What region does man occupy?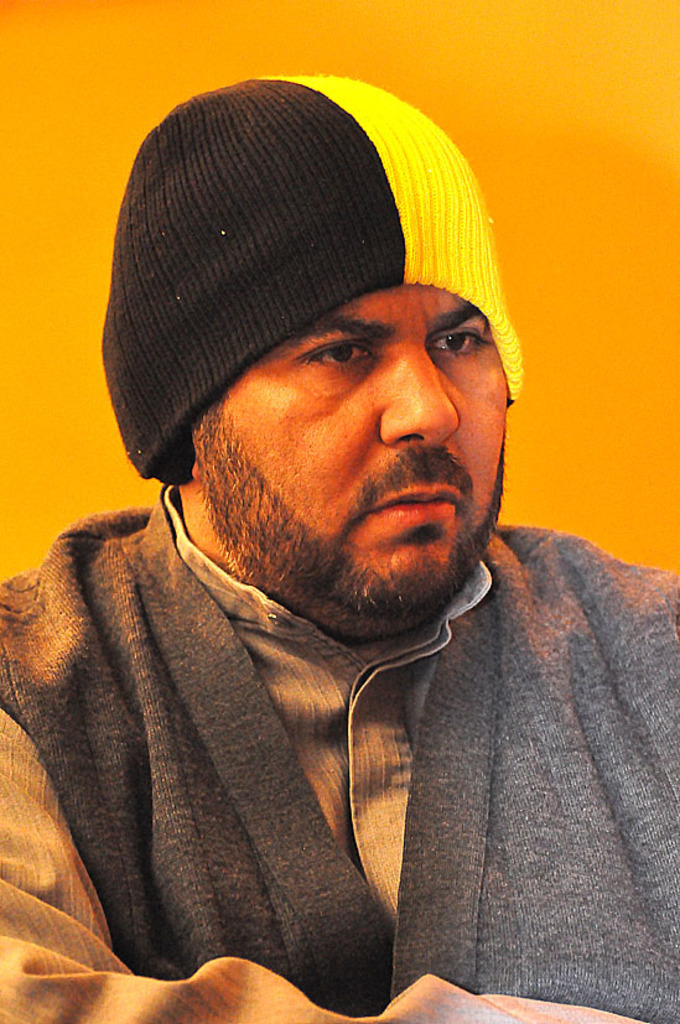
{"left": 0, "top": 125, "right": 678, "bottom": 1022}.
